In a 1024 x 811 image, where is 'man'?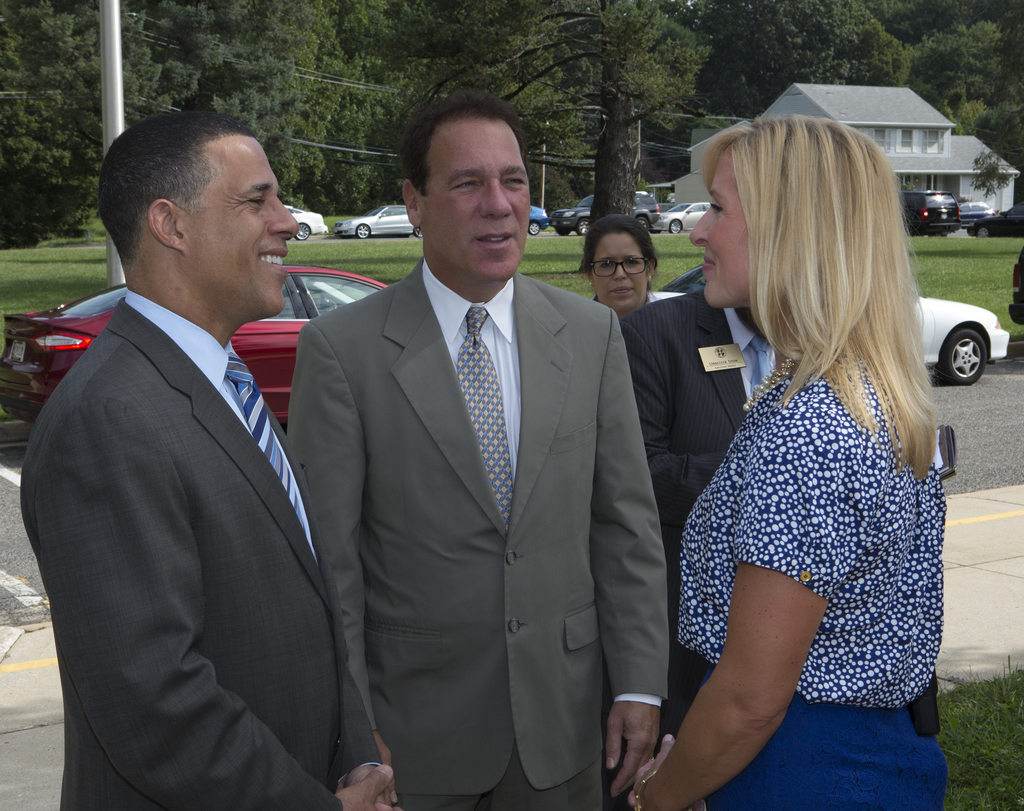
box(284, 94, 664, 810).
